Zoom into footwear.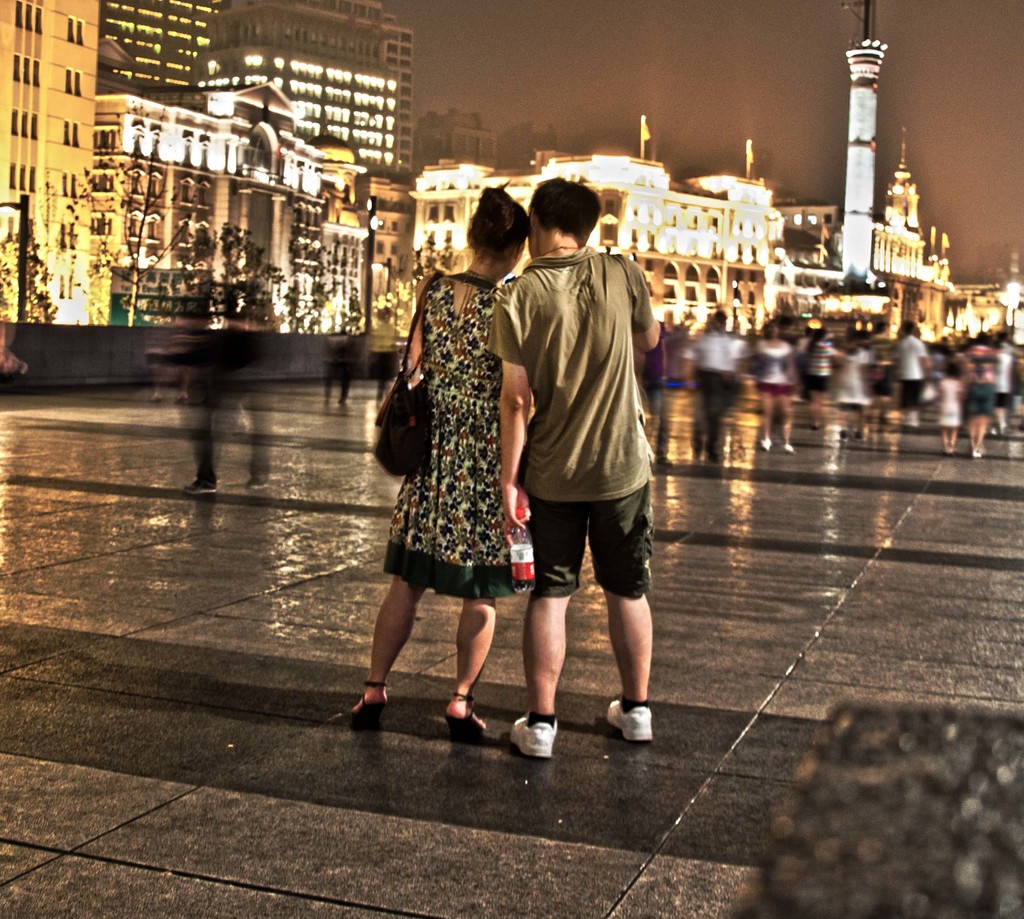
Zoom target: 608, 695, 659, 744.
